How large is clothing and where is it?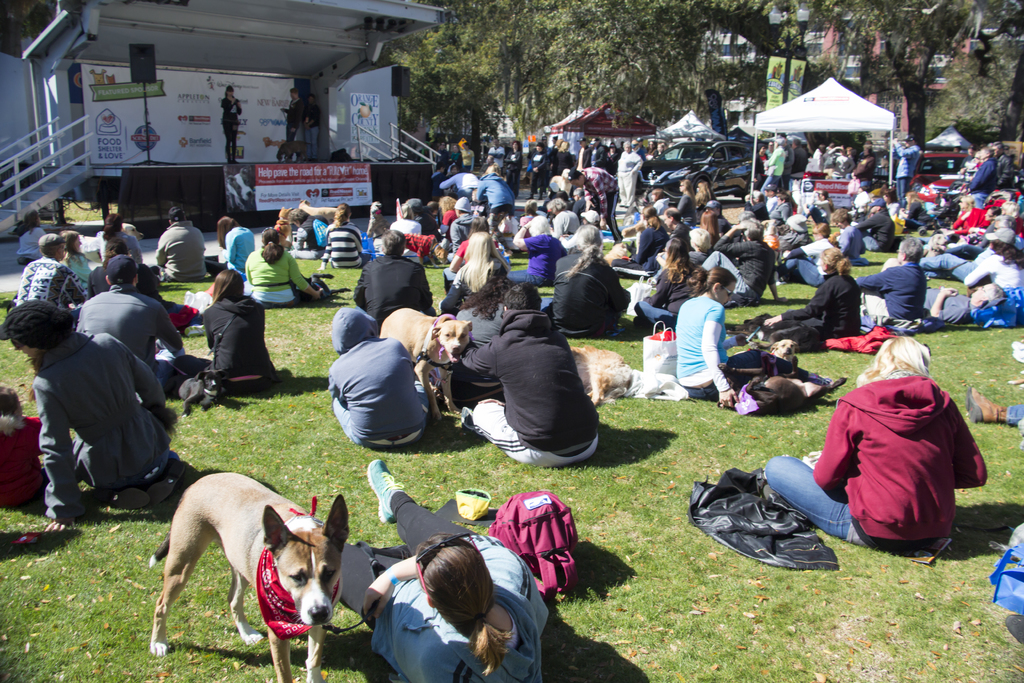
Bounding box: box(340, 488, 554, 682).
